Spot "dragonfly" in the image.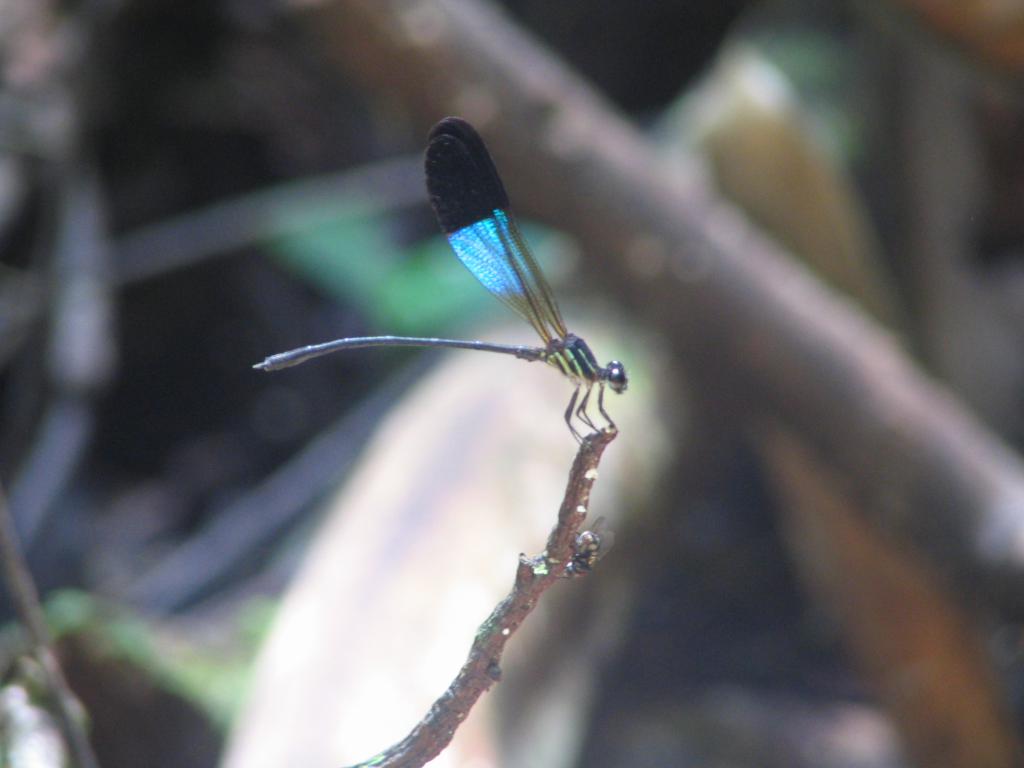
"dragonfly" found at [250,118,631,451].
